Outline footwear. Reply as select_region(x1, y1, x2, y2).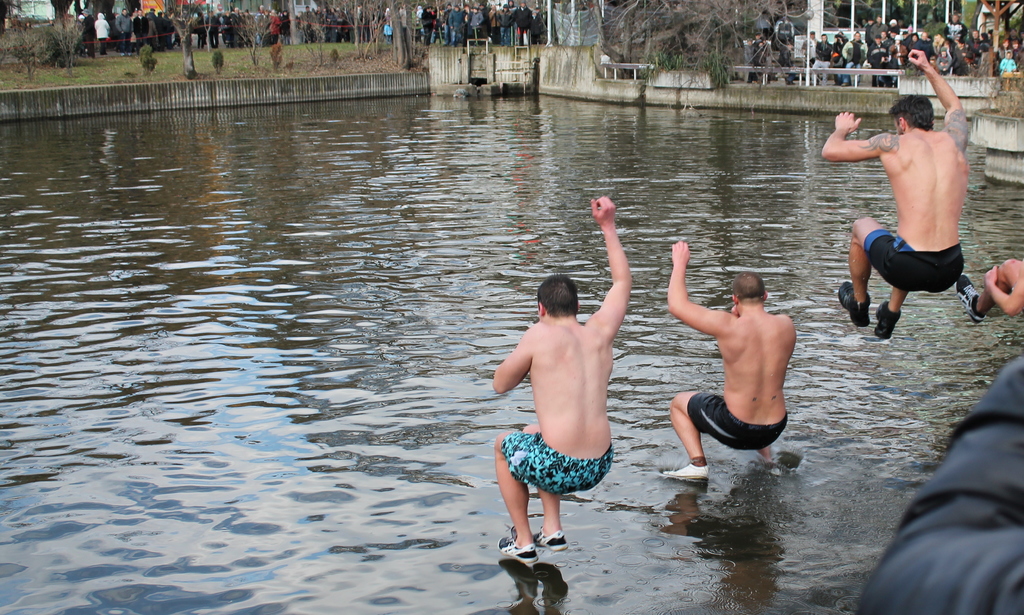
select_region(538, 518, 572, 552).
